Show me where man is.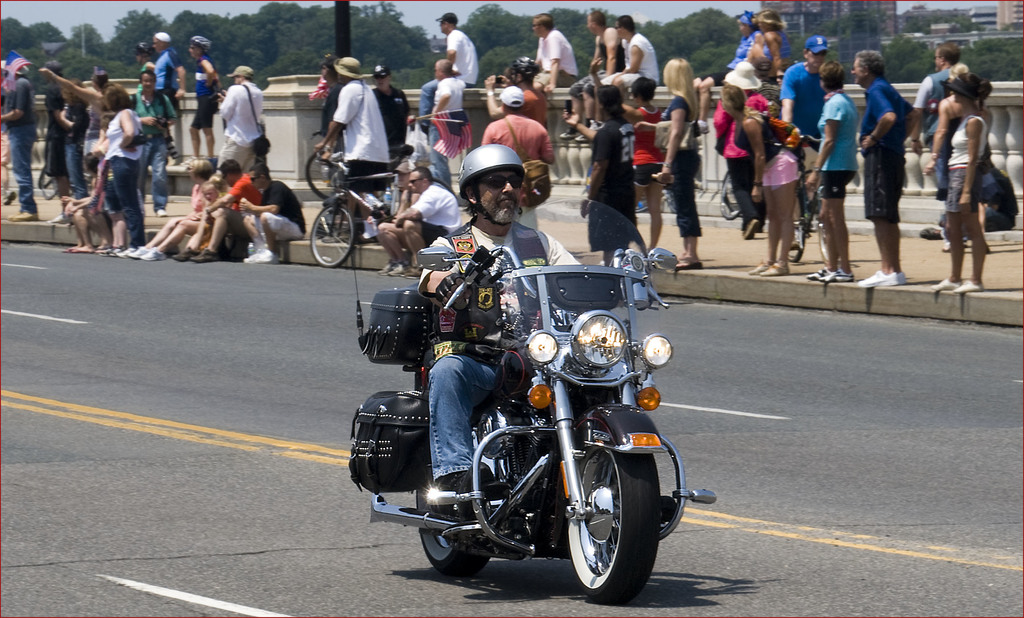
man is at BBox(908, 51, 975, 199).
